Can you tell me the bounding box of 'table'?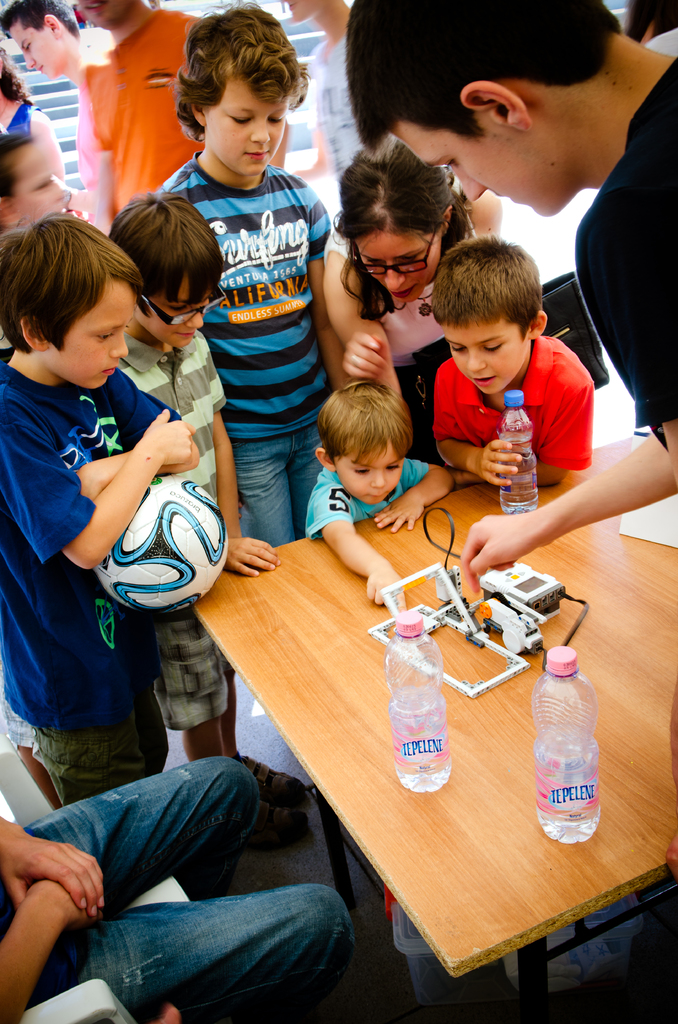
<region>149, 472, 656, 1011</region>.
